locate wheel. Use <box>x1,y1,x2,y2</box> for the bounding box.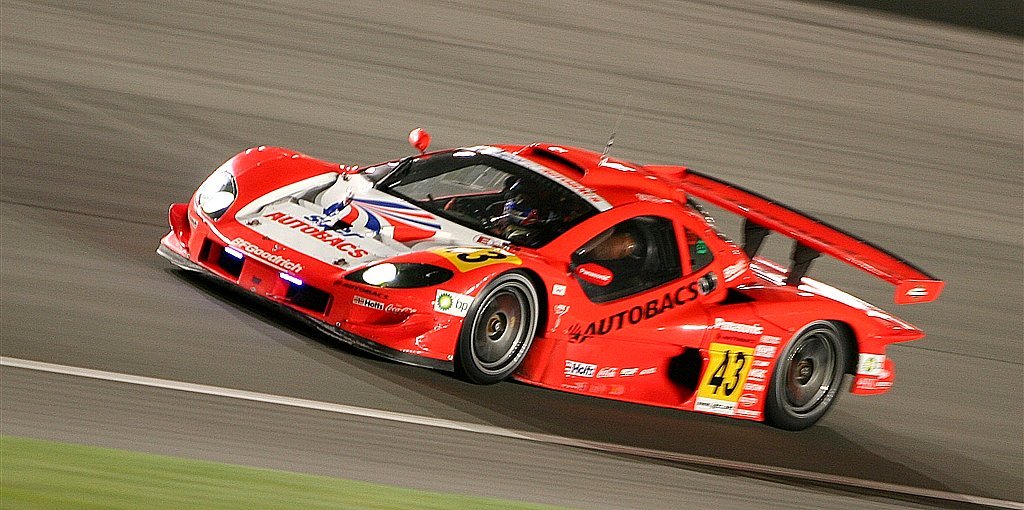
<box>773,325,850,416</box>.
